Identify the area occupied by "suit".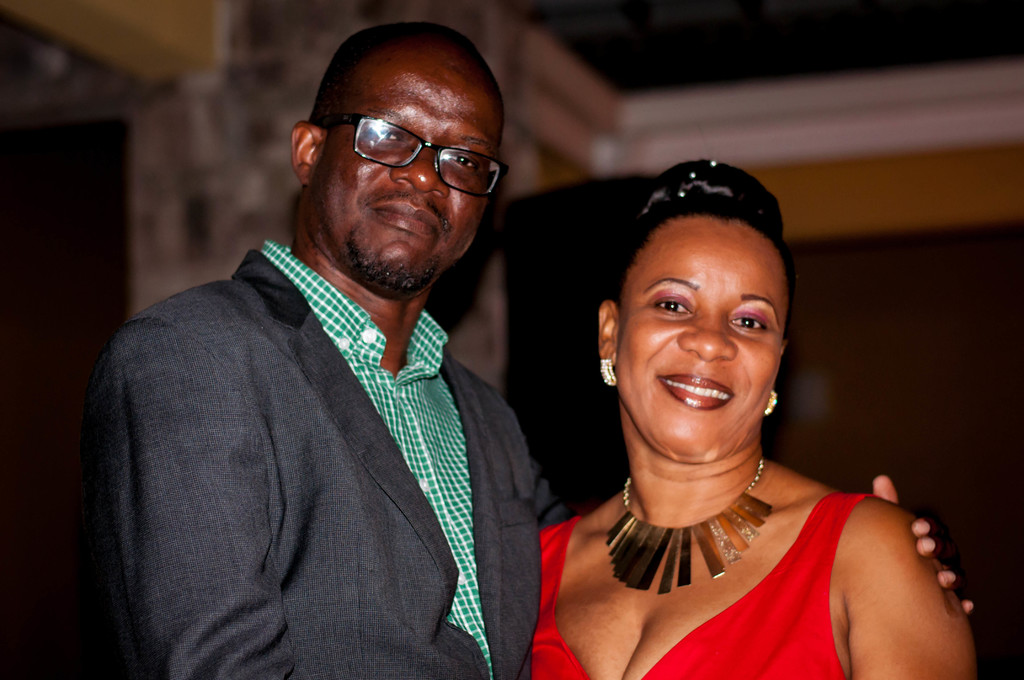
Area: <bbox>73, 164, 588, 665</bbox>.
